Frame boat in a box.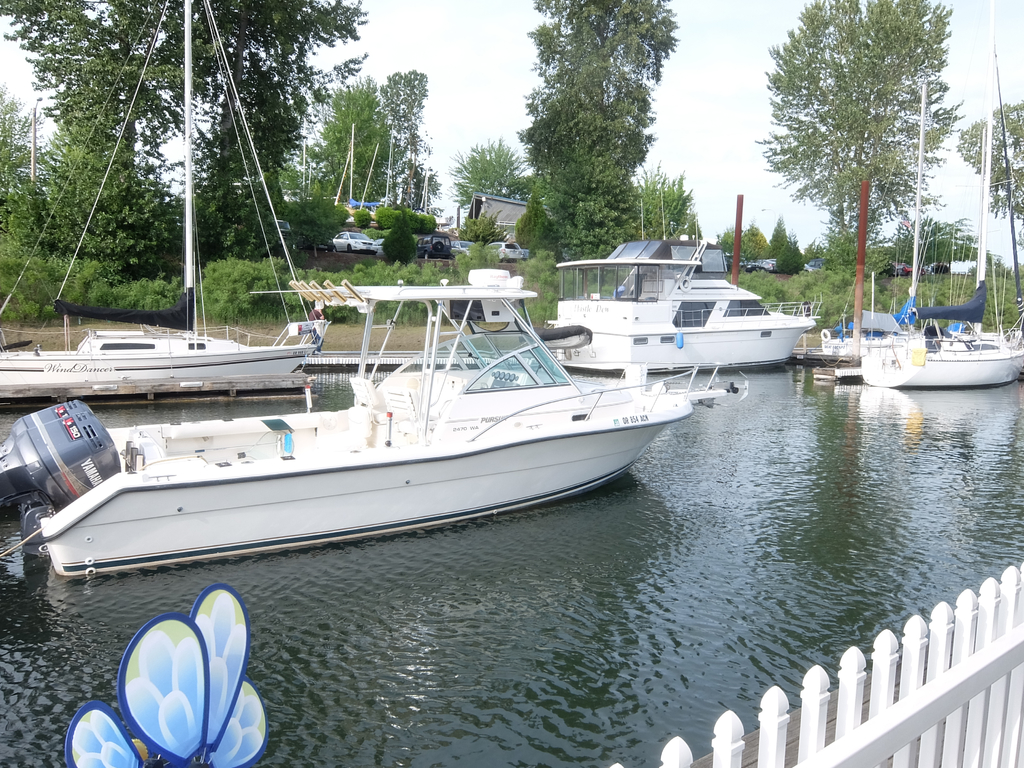
[817, 79, 927, 360].
